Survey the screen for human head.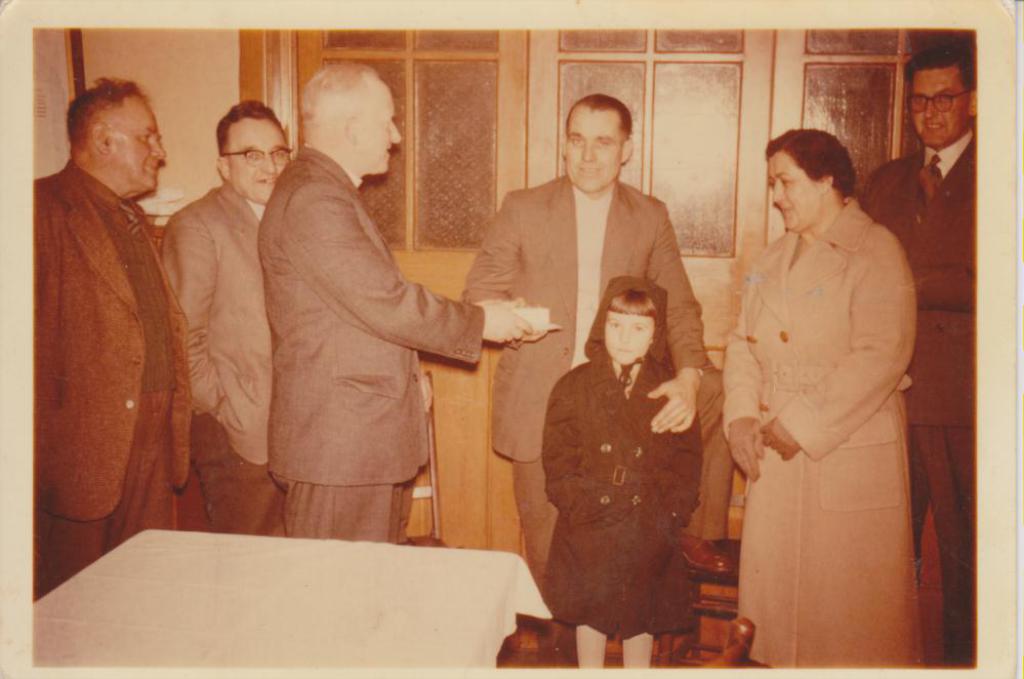
Survey found: pyautogui.locateOnScreen(296, 62, 400, 176).
